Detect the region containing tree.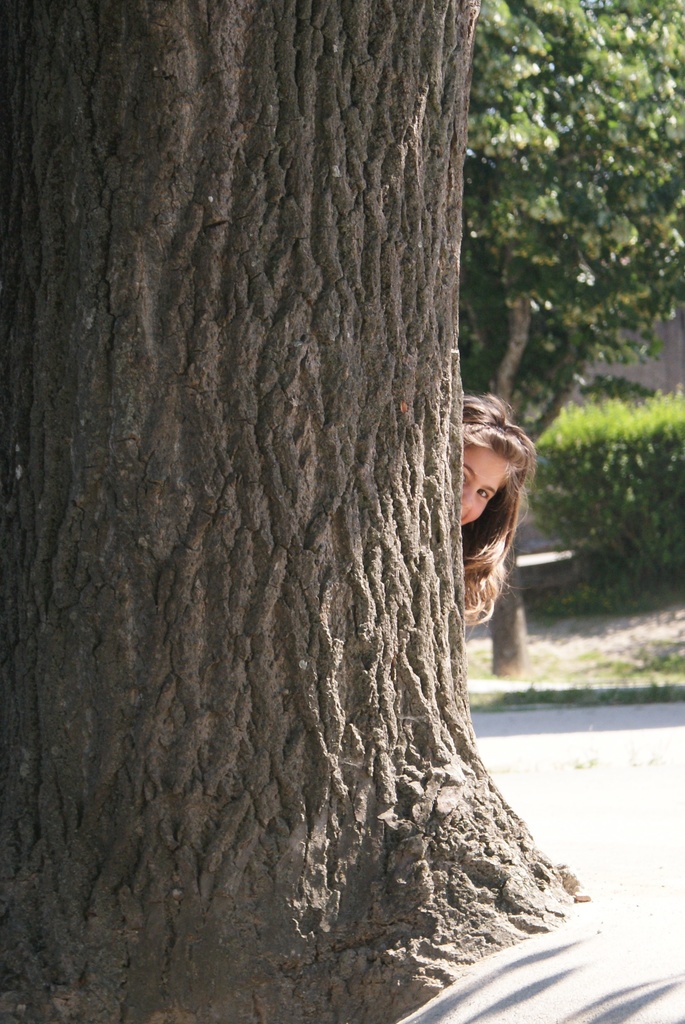
22, 55, 621, 933.
